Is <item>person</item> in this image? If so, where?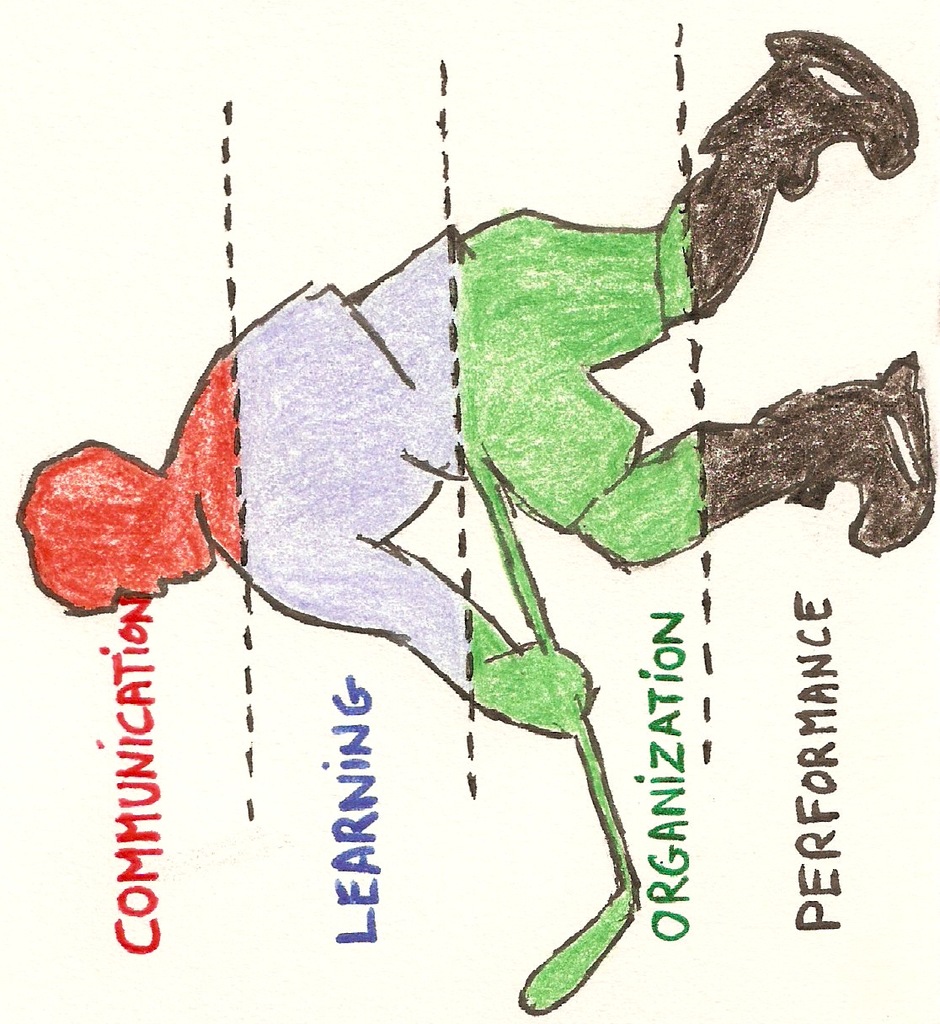
Yes, at 12,29,939,730.
